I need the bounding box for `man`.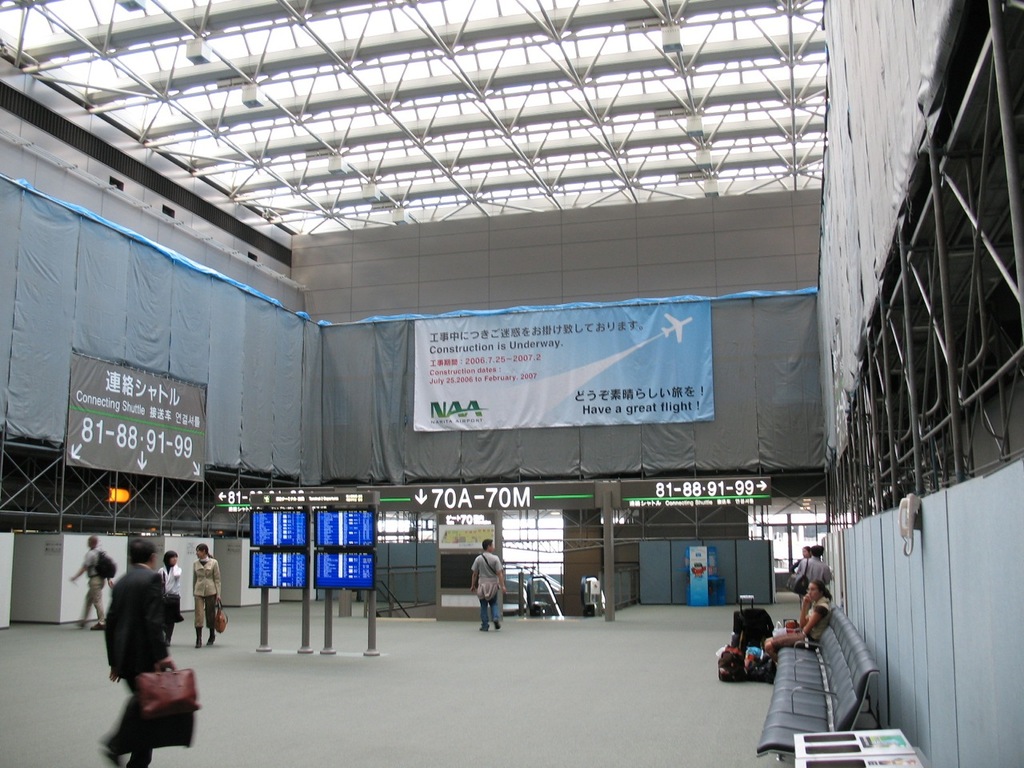
Here it is: locate(86, 555, 188, 741).
